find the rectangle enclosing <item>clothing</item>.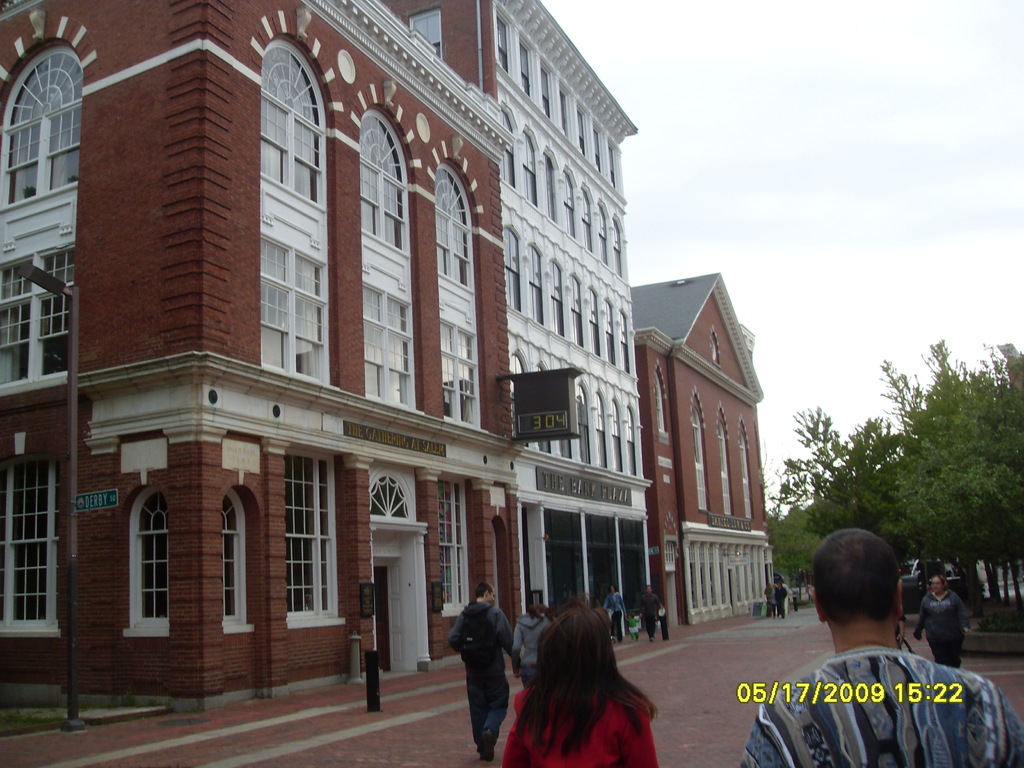
x1=603, y1=584, x2=623, y2=642.
